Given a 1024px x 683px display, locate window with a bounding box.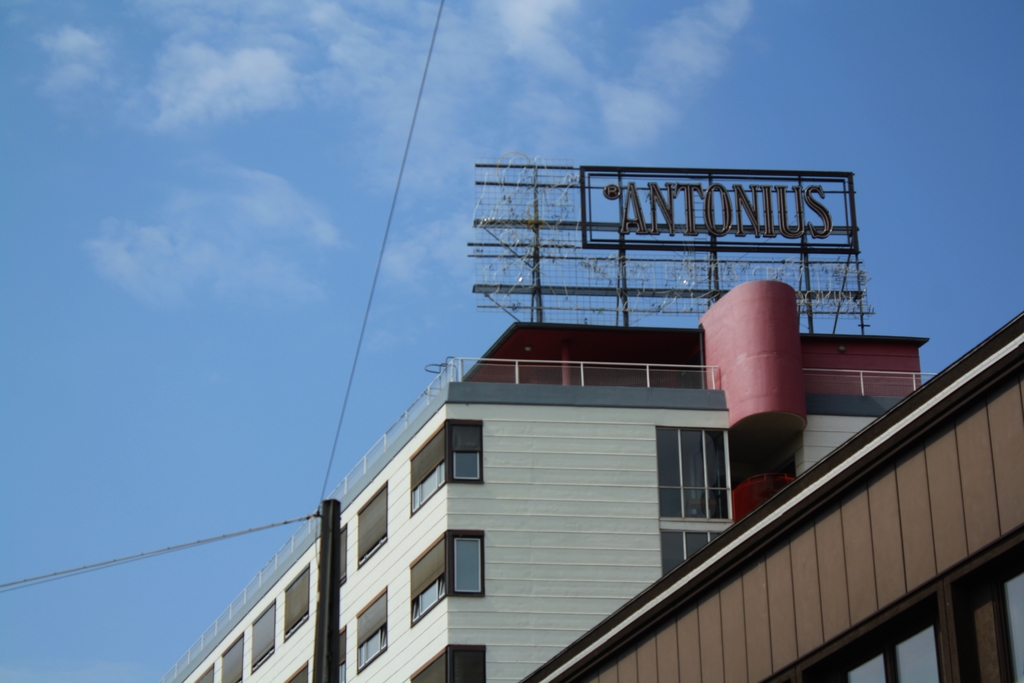
Located: Rect(188, 658, 212, 682).
